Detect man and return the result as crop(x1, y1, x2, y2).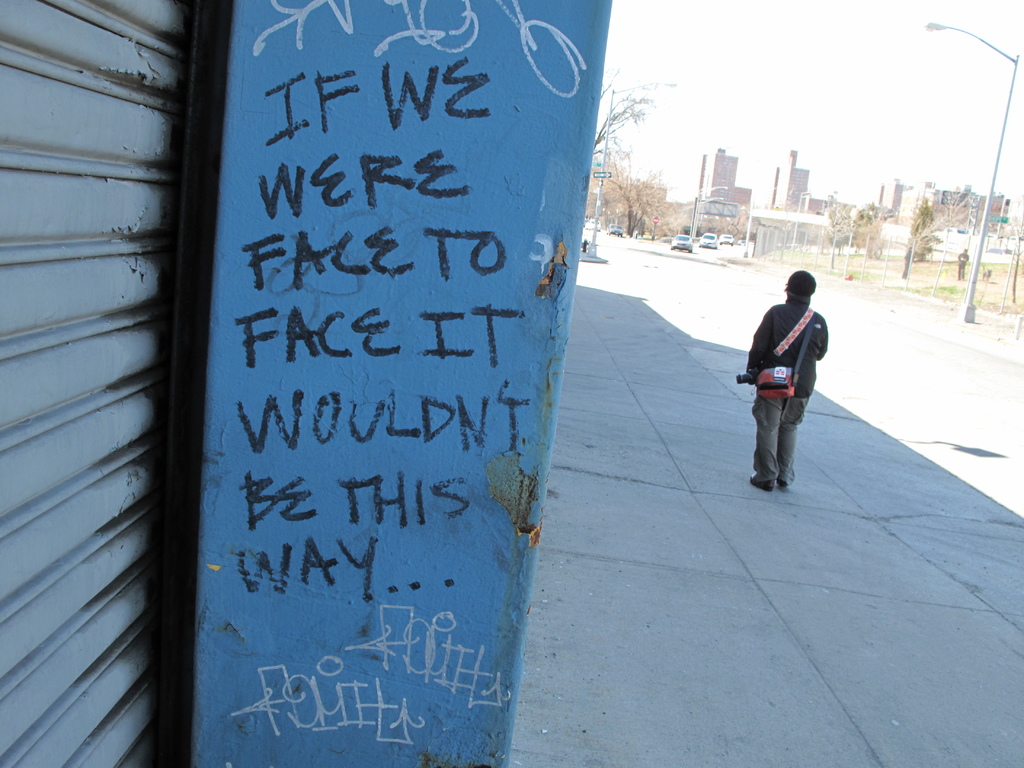
crop(745, 266, 839, 499).
